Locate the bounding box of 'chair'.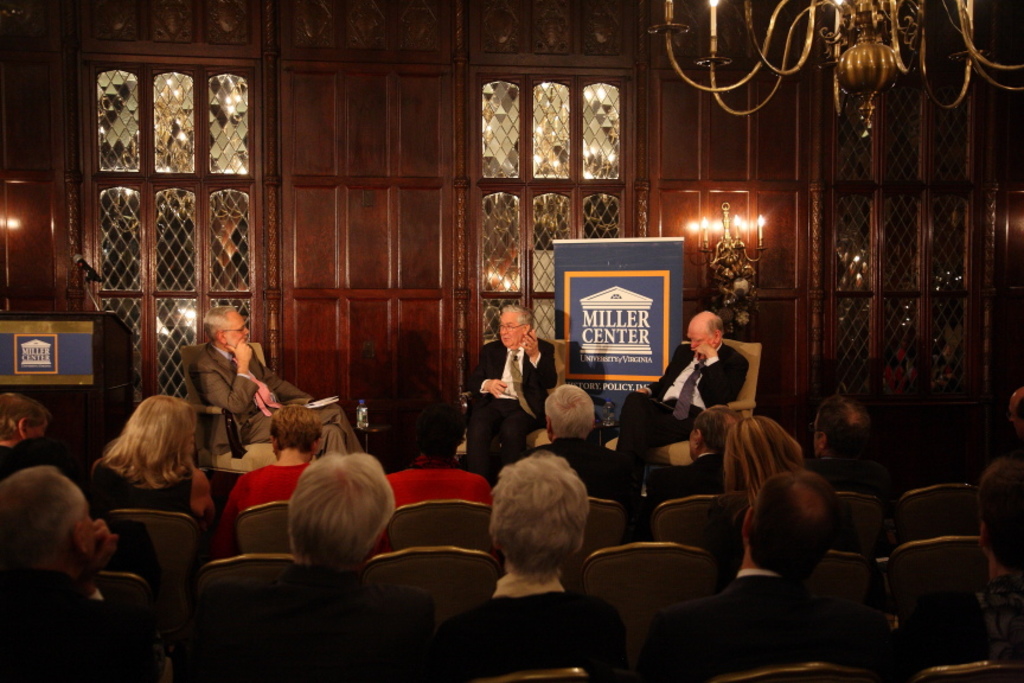
Bounding box: x1=389, y1=497, x2=504, y2=560.
